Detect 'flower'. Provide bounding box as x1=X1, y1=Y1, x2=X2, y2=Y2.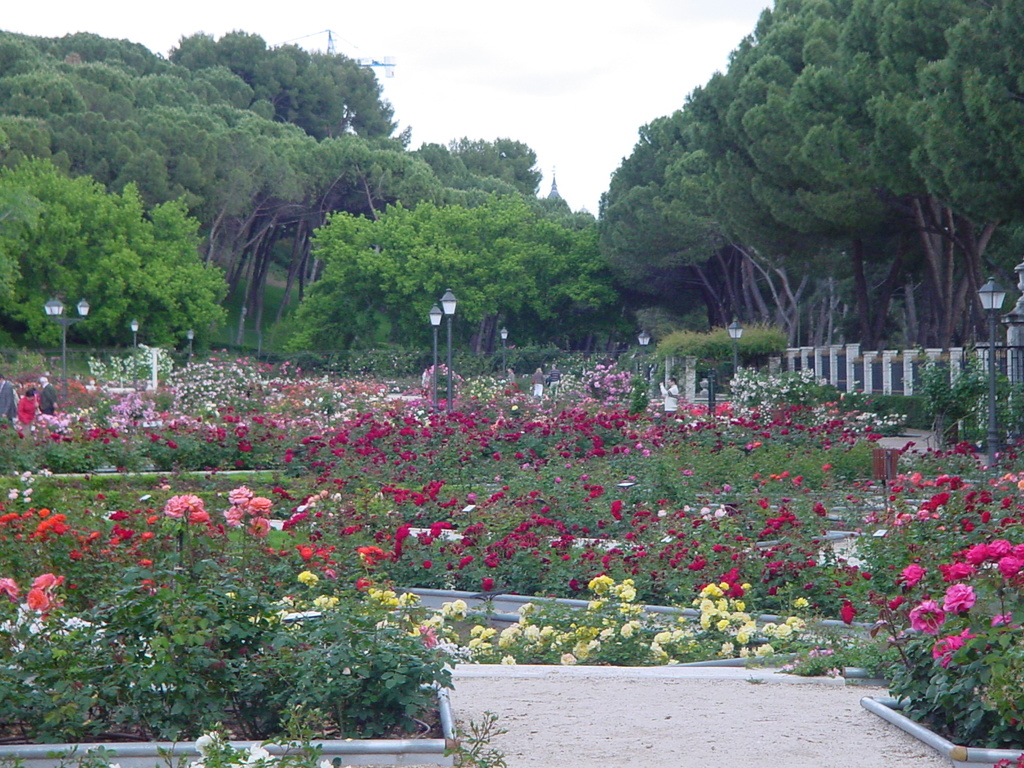
x1=30, y1=587, x2=46, y2=609.
